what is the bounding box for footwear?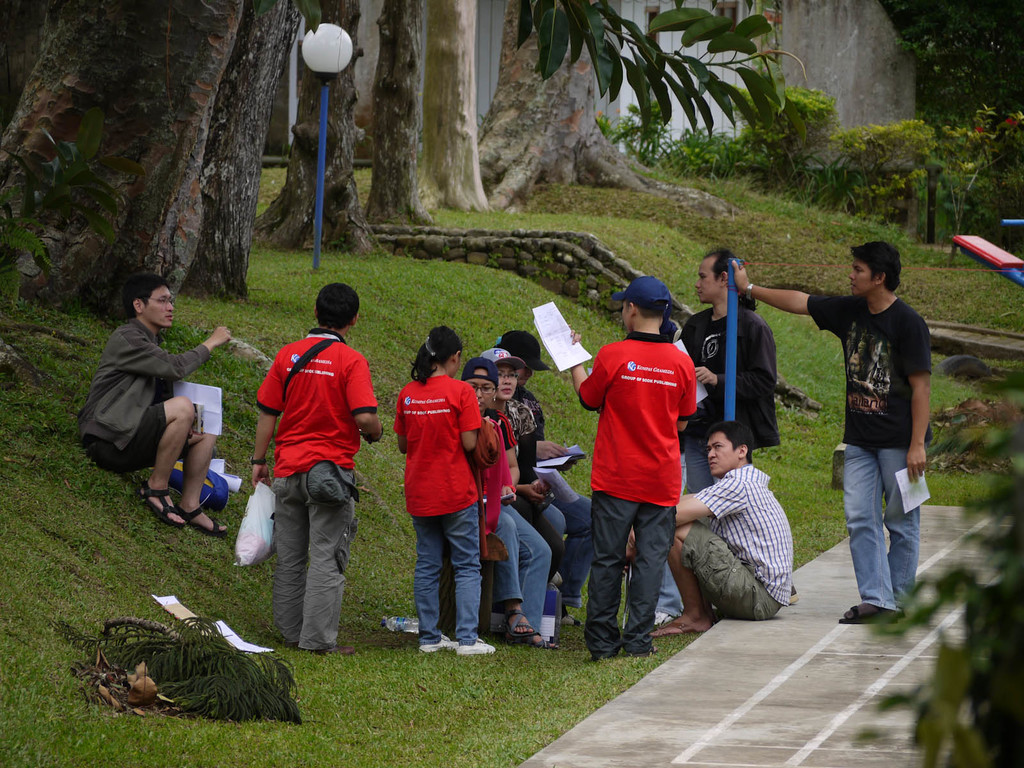
(left=505, top=609, right=538, bottom=639).
